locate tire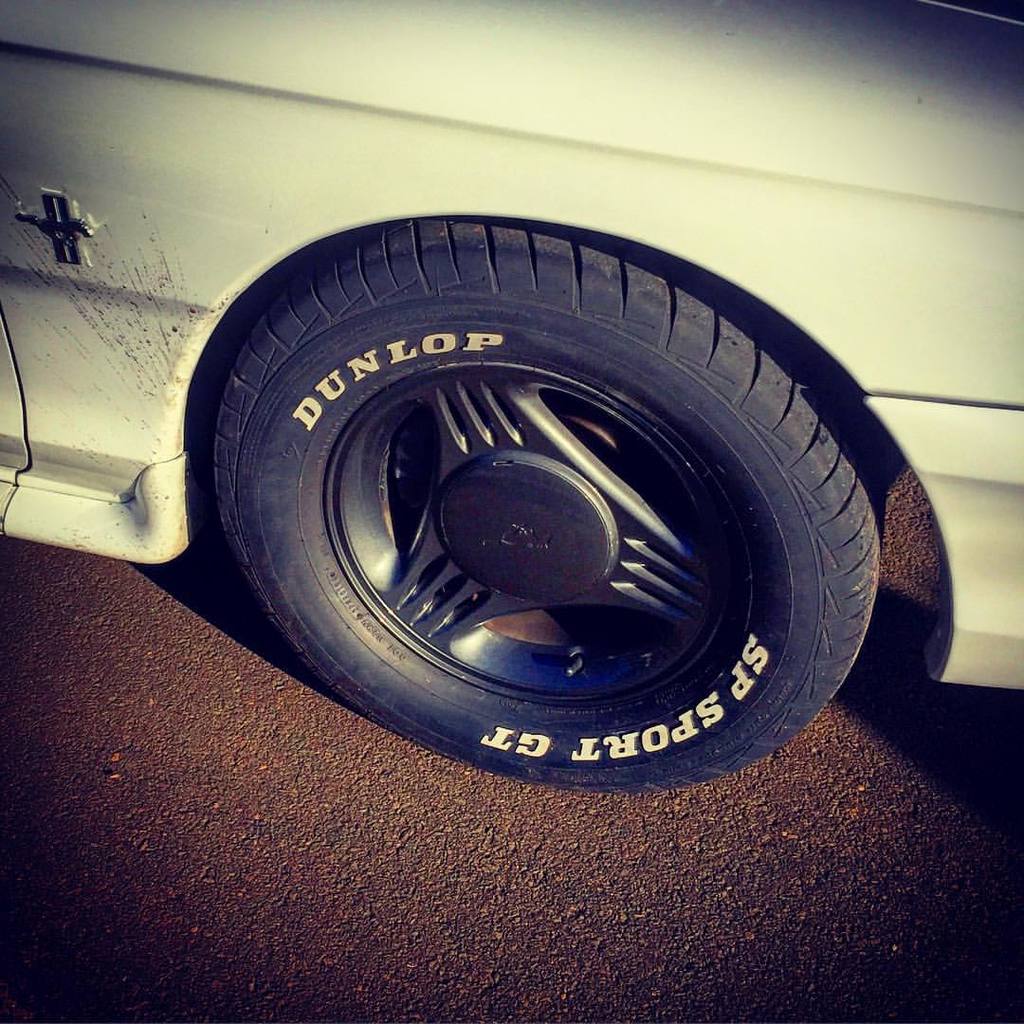
(189,195,917,784)
